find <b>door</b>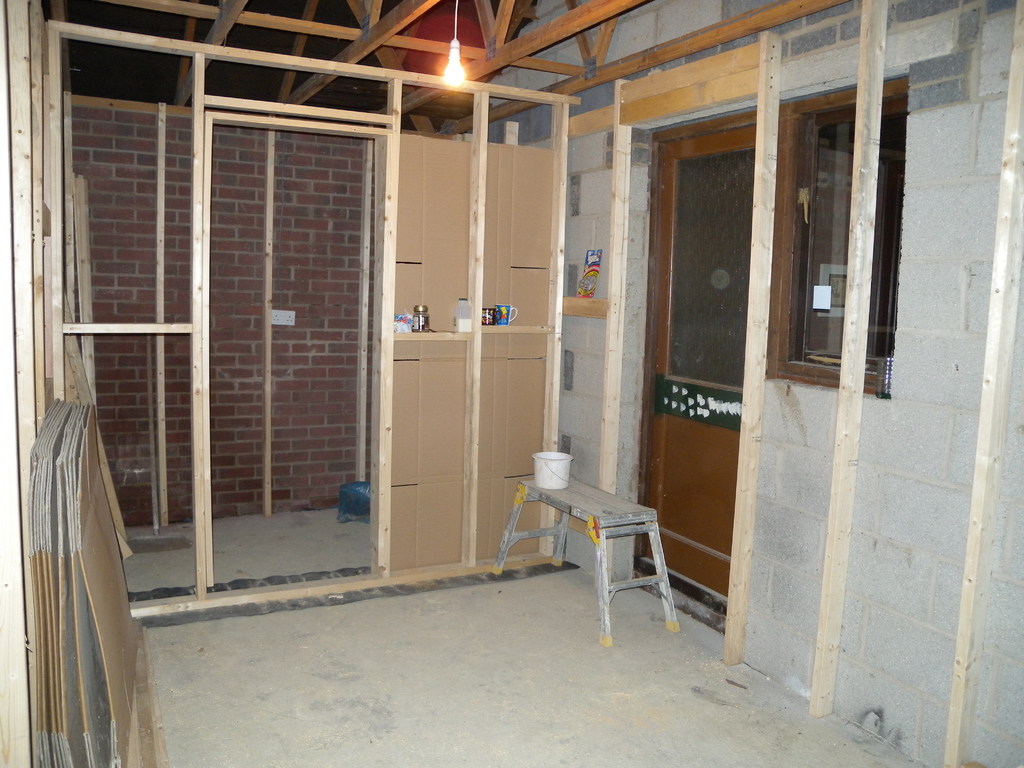
x1=629 y1=68 x2=794 y2=621
